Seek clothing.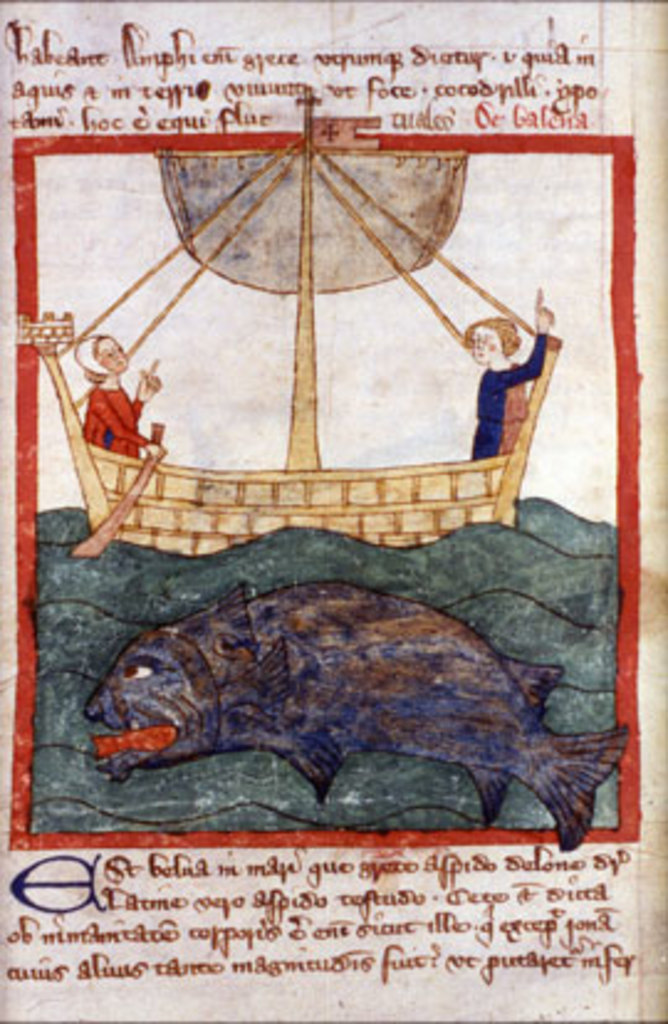
{"x1": 460, "y1": 331, "x2": 547, "y2": 470}.
